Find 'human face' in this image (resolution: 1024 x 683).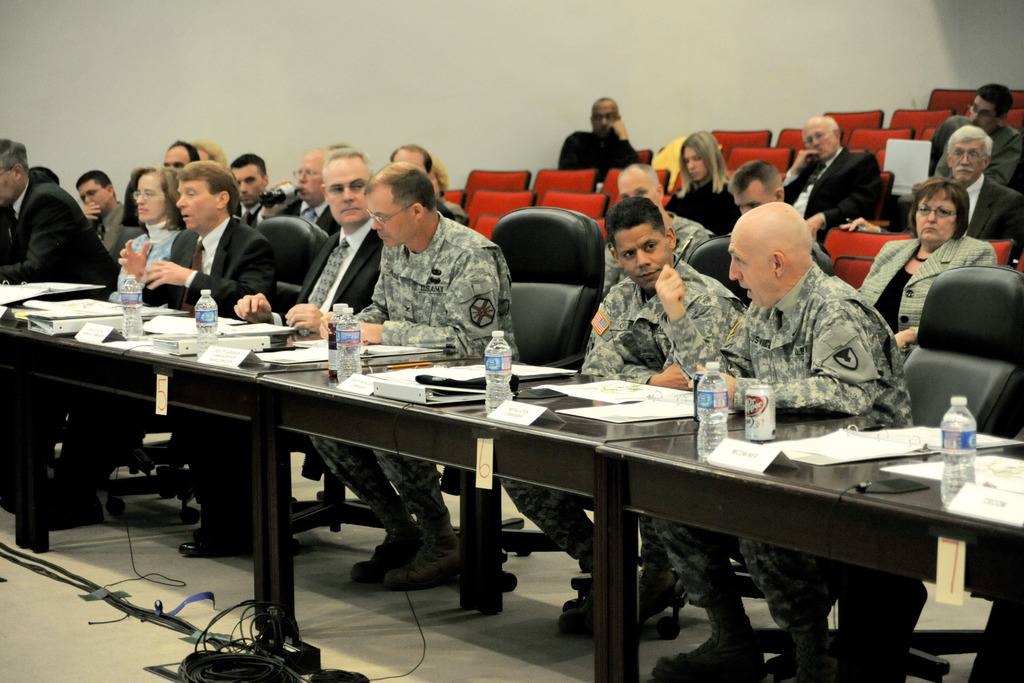
(left=620, top=175, right=659, bottom=206).
